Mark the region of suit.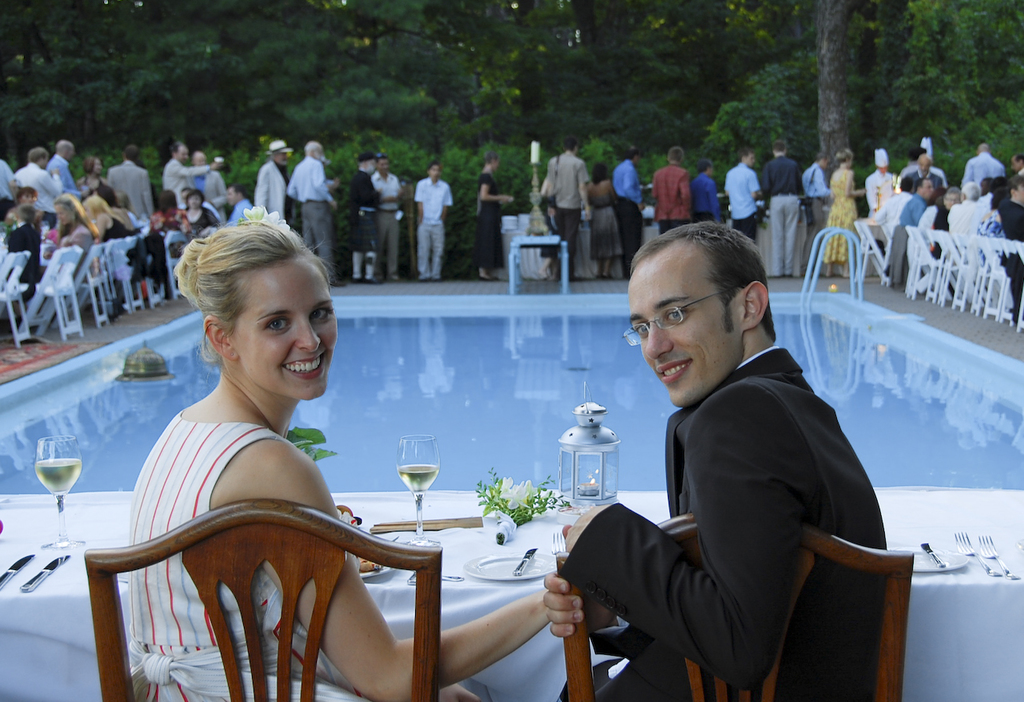
Region: pyautogui.locateOnScreen(589, 245, 899, 697).
